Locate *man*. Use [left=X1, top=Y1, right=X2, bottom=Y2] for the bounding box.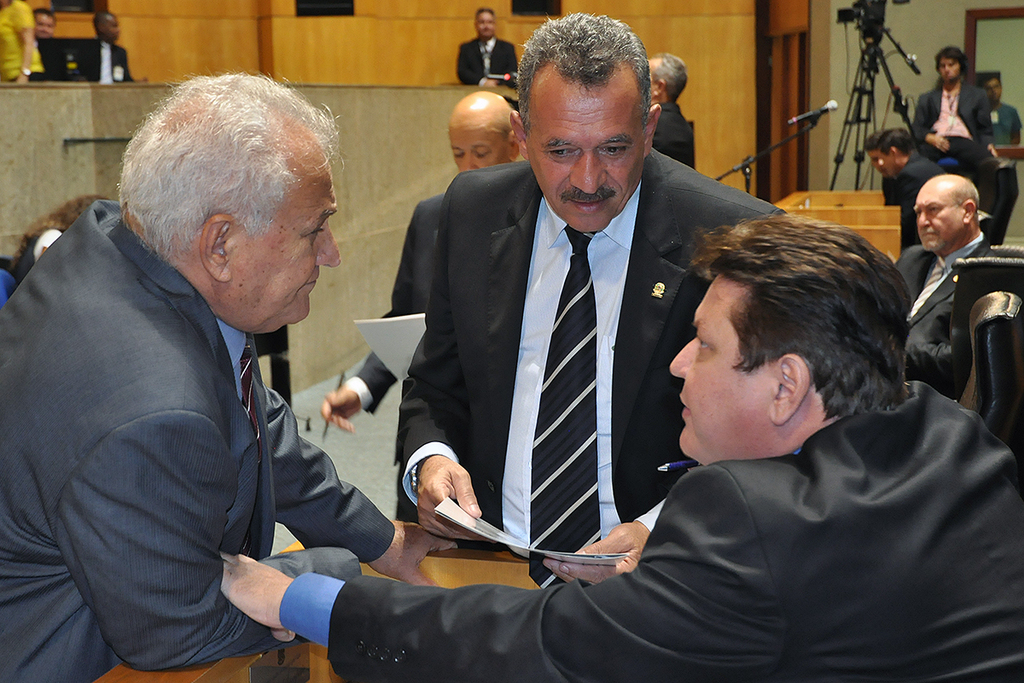
[left=881, top=131, right=944, bottom=250].
